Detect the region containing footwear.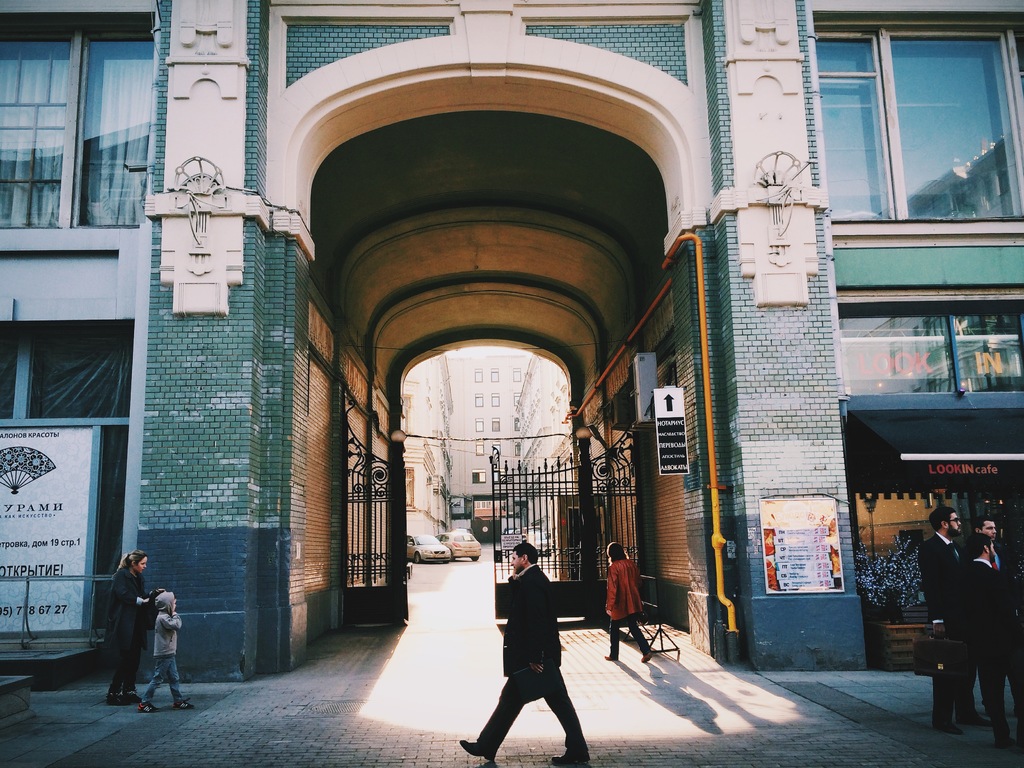
pyautogui.locateOnScreen(458, 729, 504, 764).
